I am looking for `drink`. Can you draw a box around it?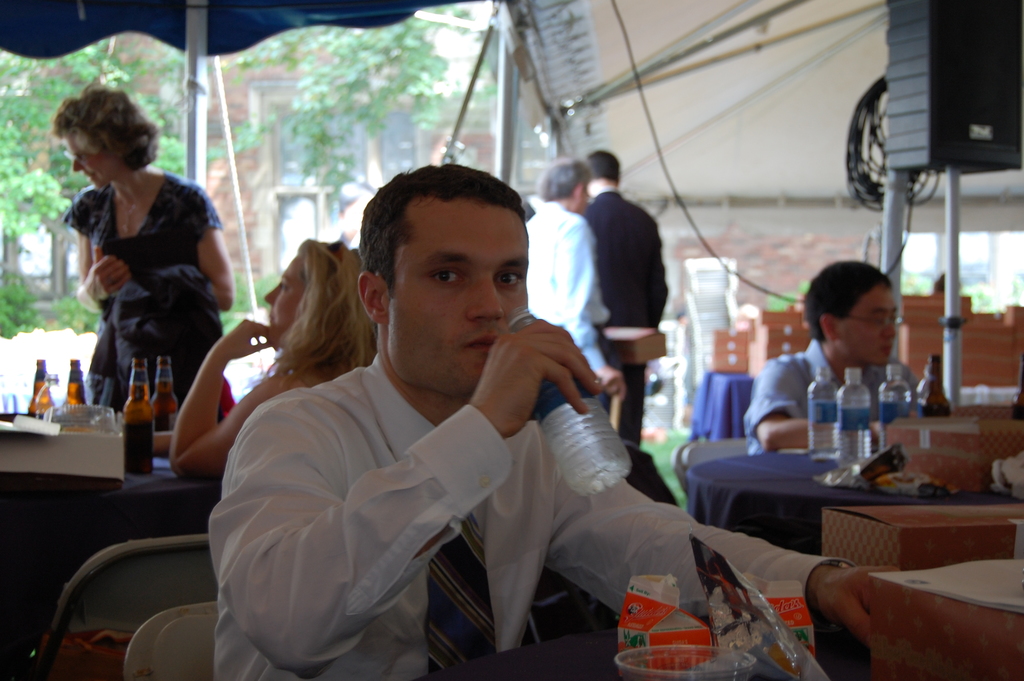
Sure, the bounding box is {"left": 841, "top": 371, "right": 868, "bottom": 465}.
